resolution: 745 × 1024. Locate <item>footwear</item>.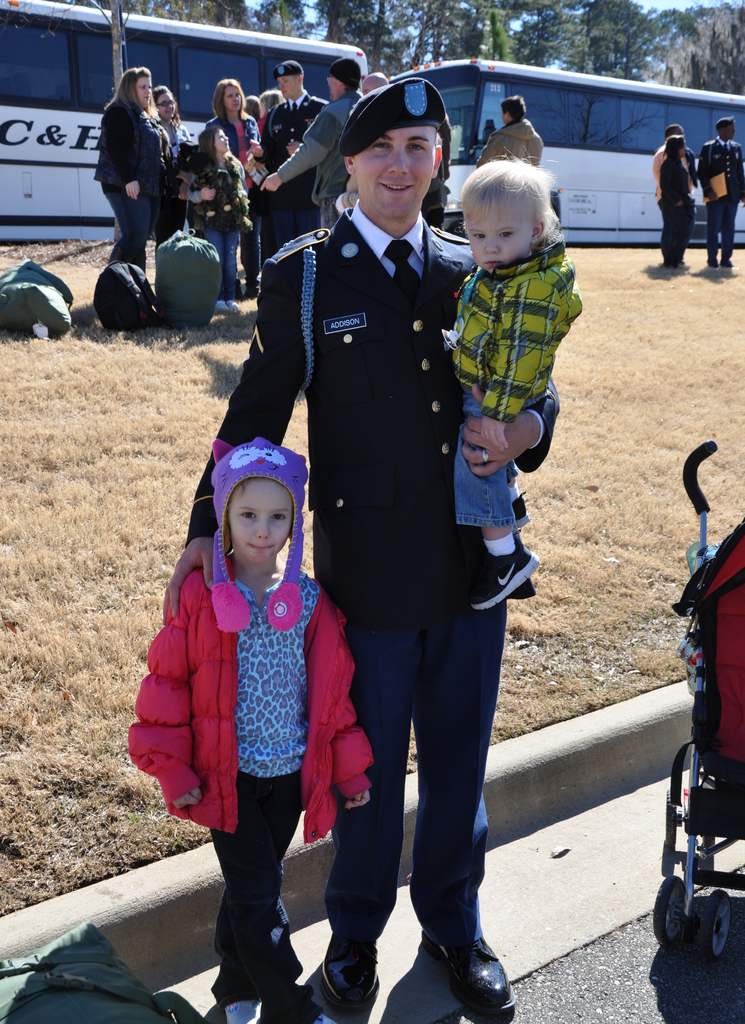
left=214, top=298, right=228, bottom=310.
